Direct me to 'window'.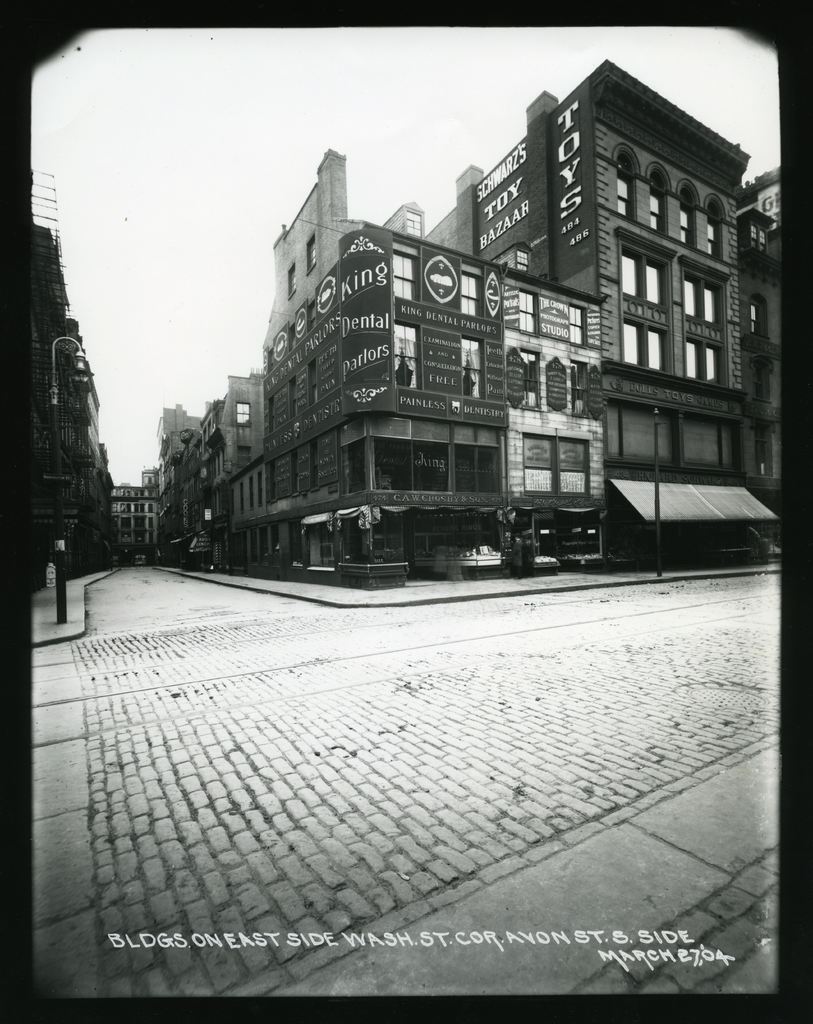
Direction: (391,250,420,304).
